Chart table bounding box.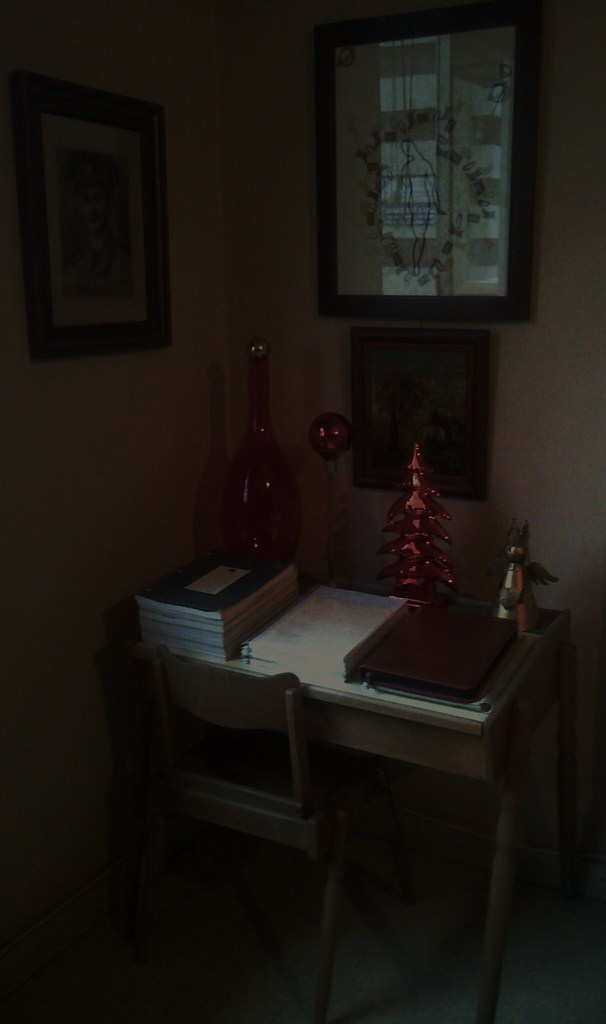
Charted: box=[95, 537, 560, 980].
